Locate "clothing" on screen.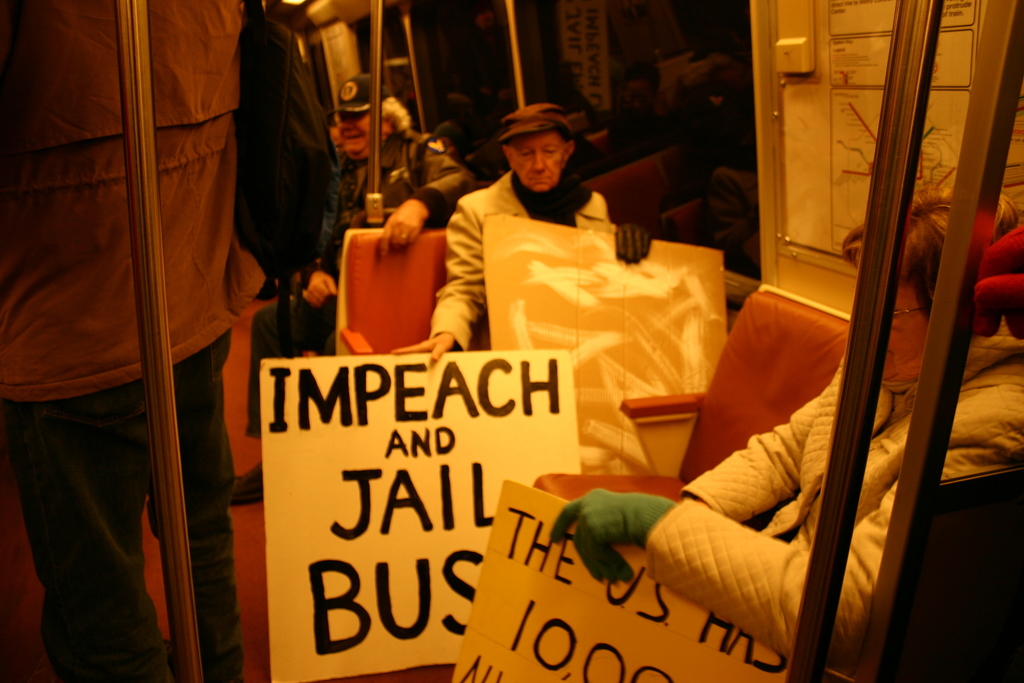
On screen at 242:115:483:441.
